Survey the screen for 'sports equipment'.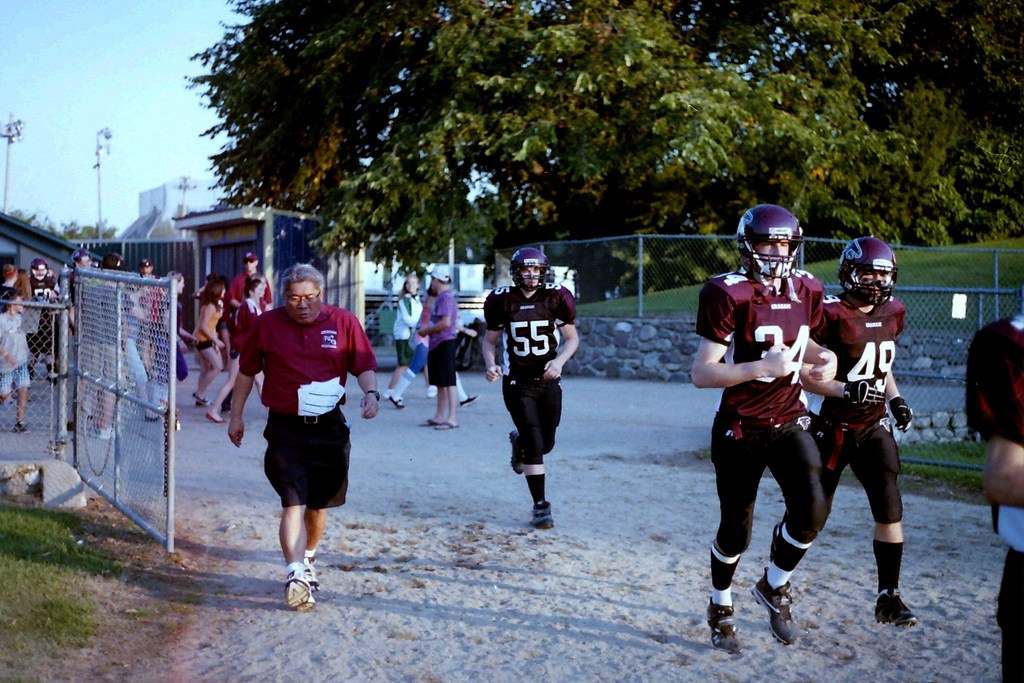
Survey found: bbox(749, 564, 801, 646).
